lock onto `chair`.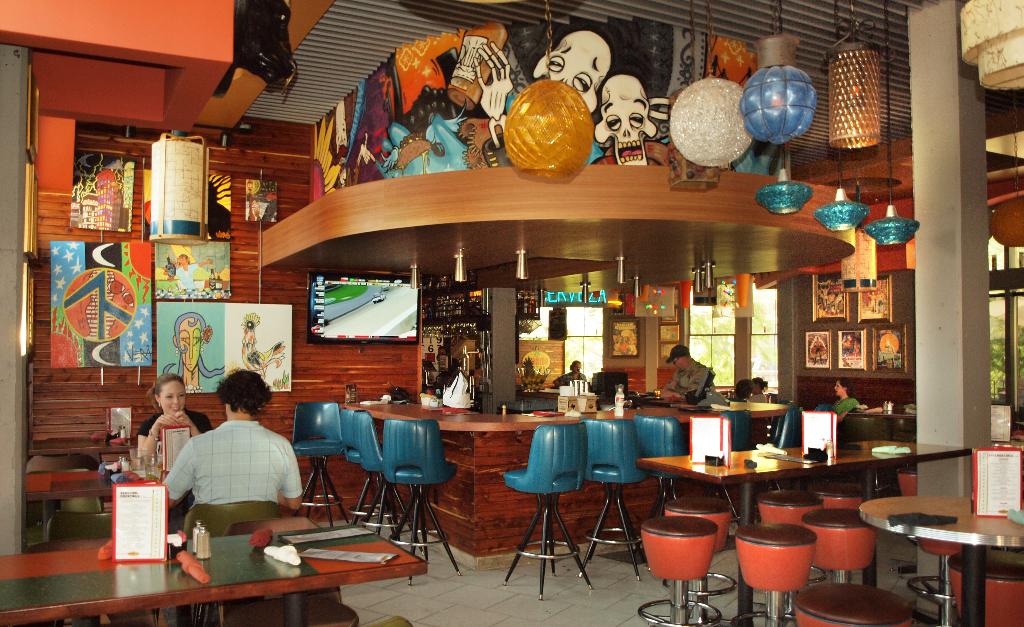
Locked: 811, 481, 863, 511.
